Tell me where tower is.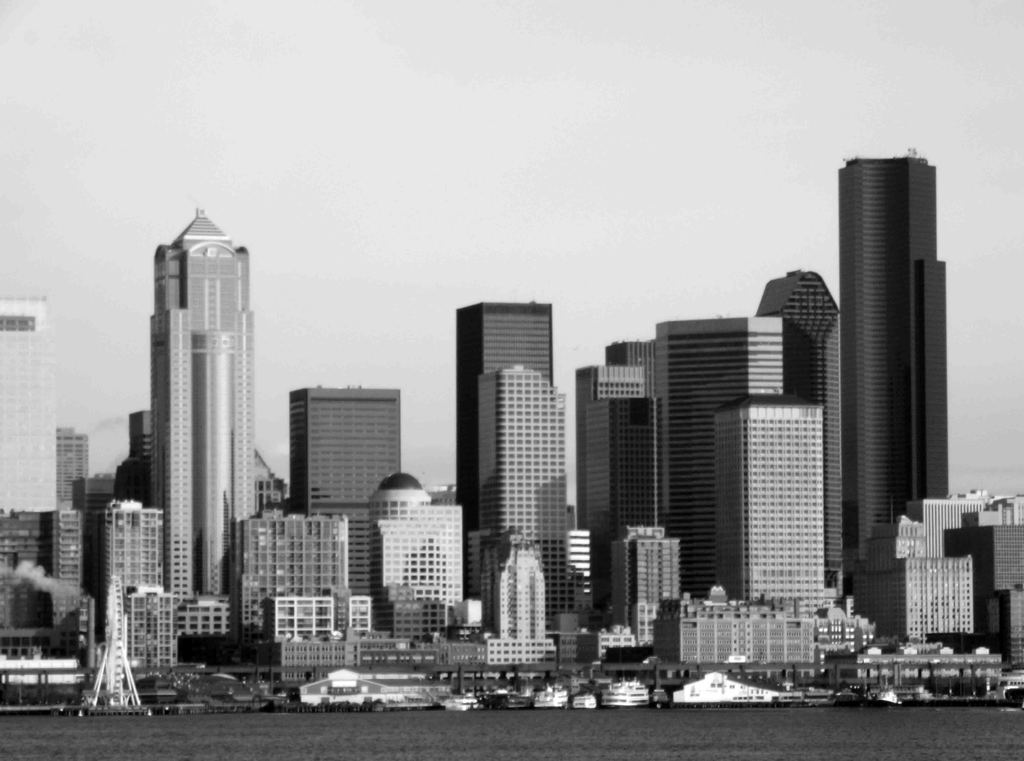
tower is at box=[98, 157, 271, 678].
